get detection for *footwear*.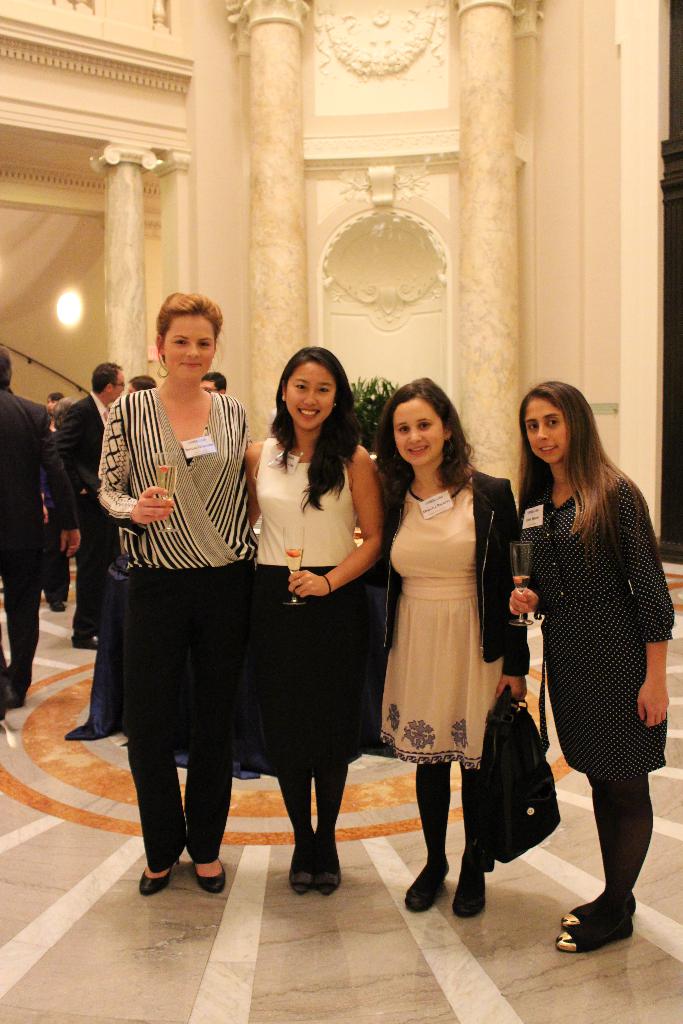
Detection: (left=70, top=632, right=98, bottom=650).
